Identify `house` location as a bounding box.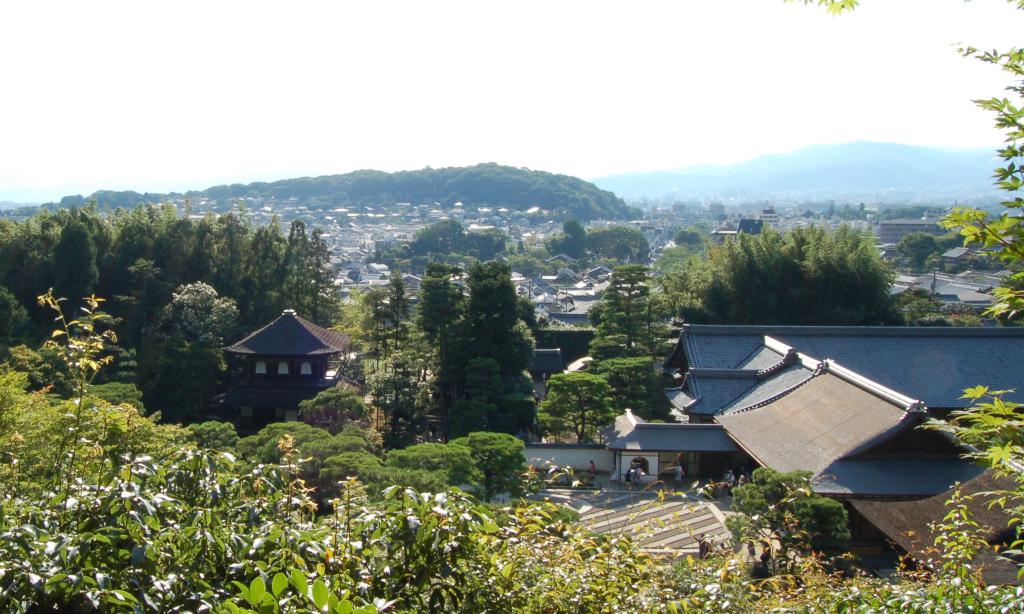
{"x1": 850, "y1": 459, "x2": 1023, "y2": 589}.
